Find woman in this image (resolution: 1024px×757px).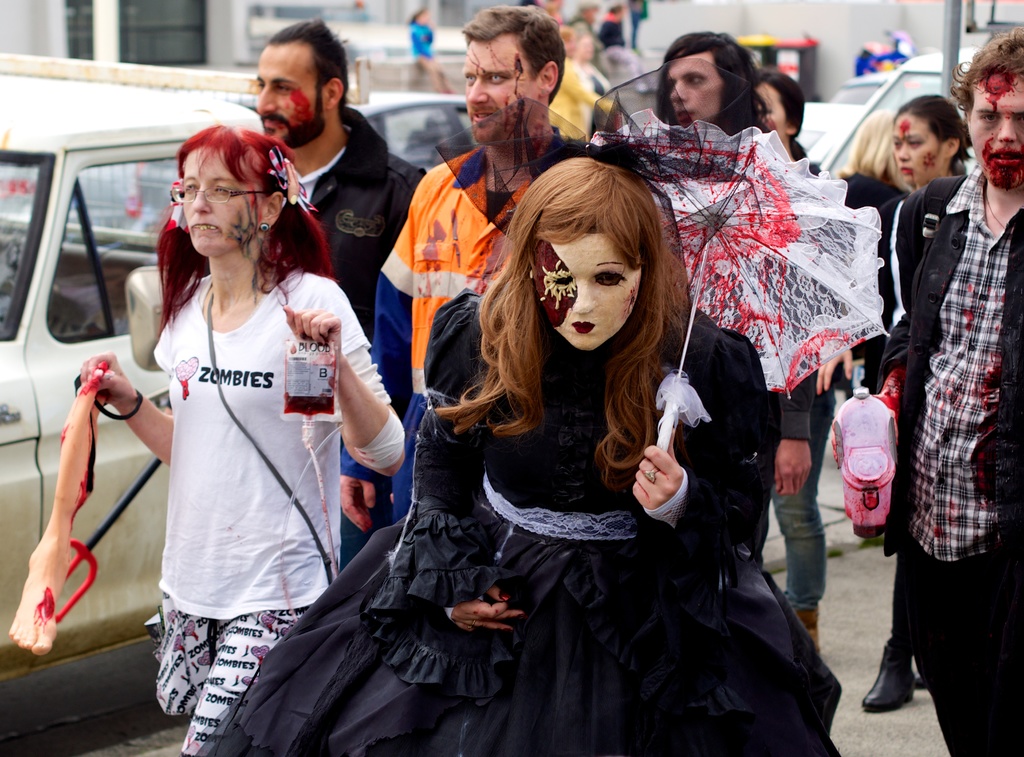
337/95/839/756.
